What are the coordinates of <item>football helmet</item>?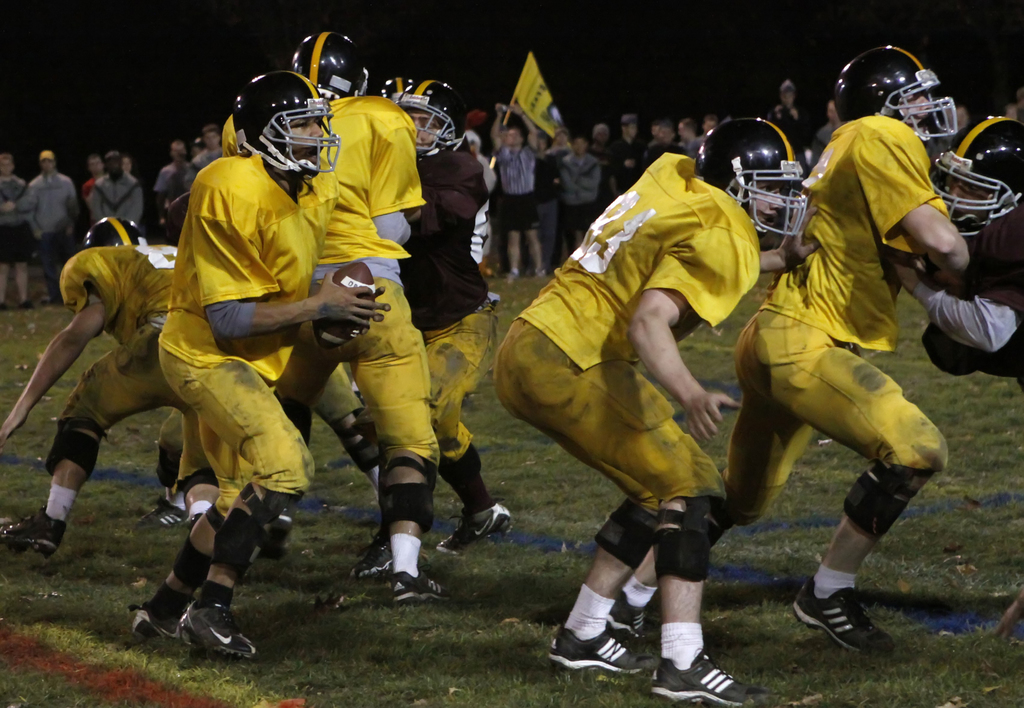
[230, 69, 340, 175].
